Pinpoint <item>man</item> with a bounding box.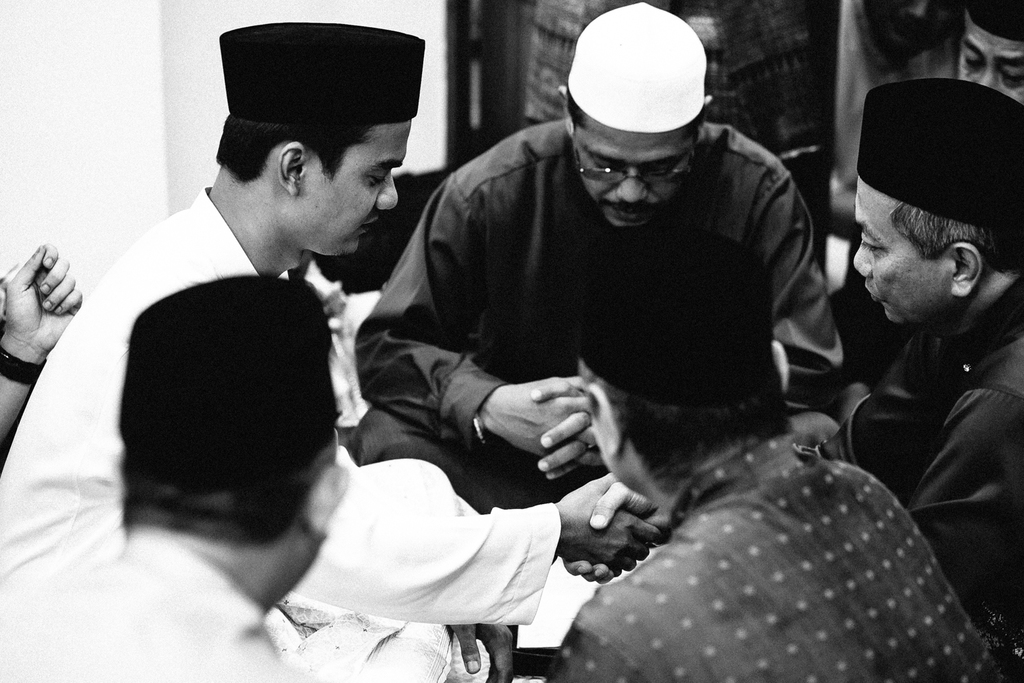
l=349, t=1, r=846, b=519.
